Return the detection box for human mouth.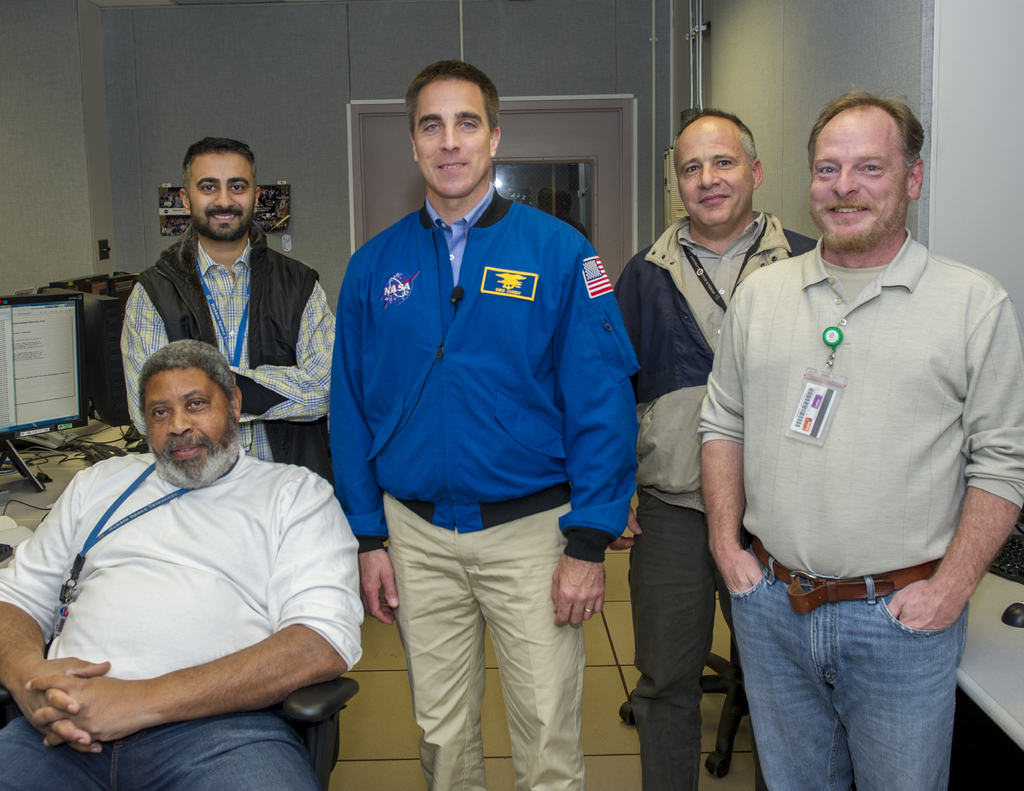
x1=824 y1=195 x2=872 y2=226.
